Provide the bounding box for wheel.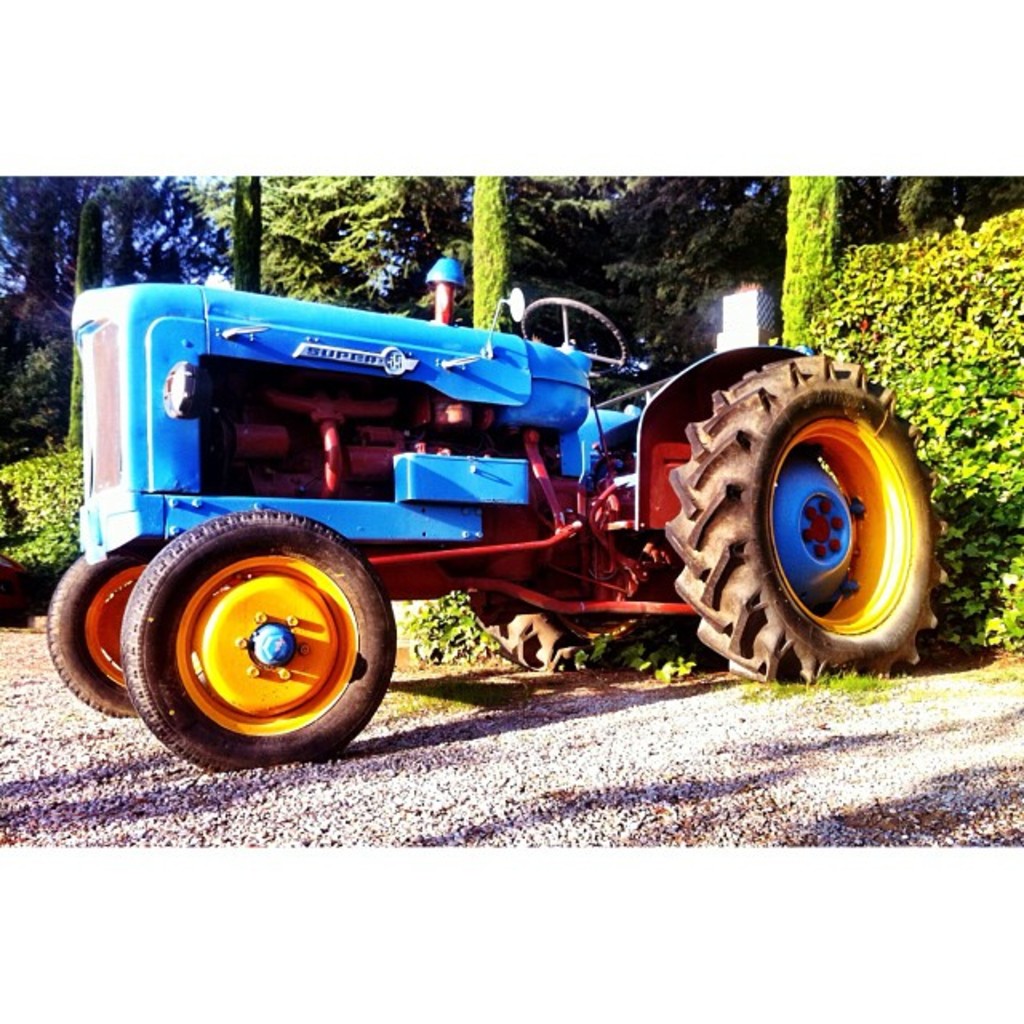
450,419,693,678.
